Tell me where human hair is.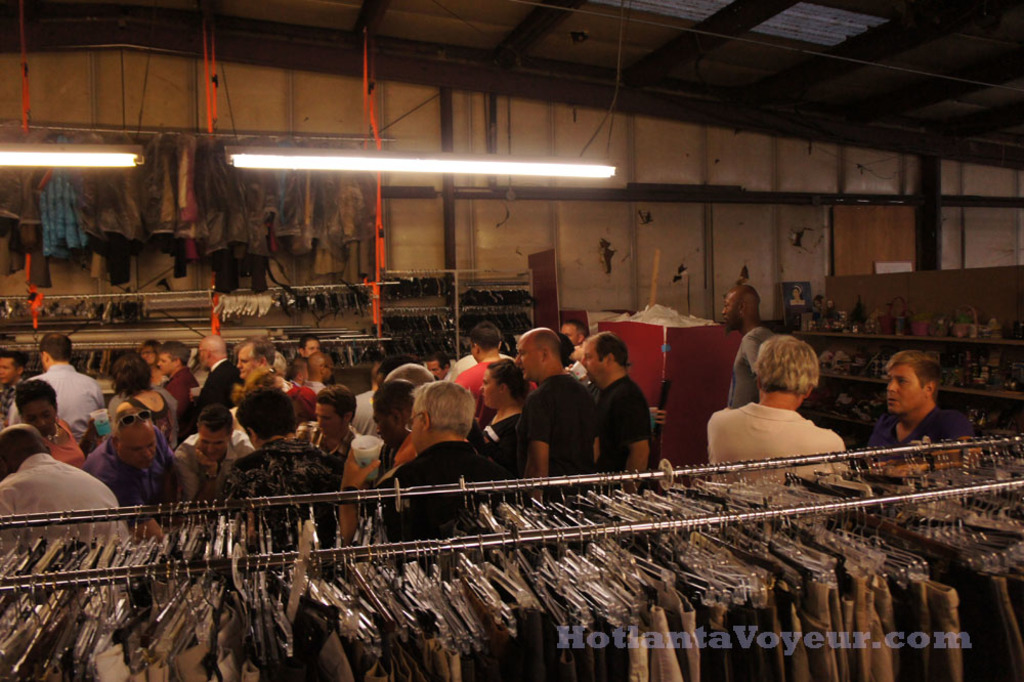
human hair is at x1=369, y1=375, x2=413, y2=414.
